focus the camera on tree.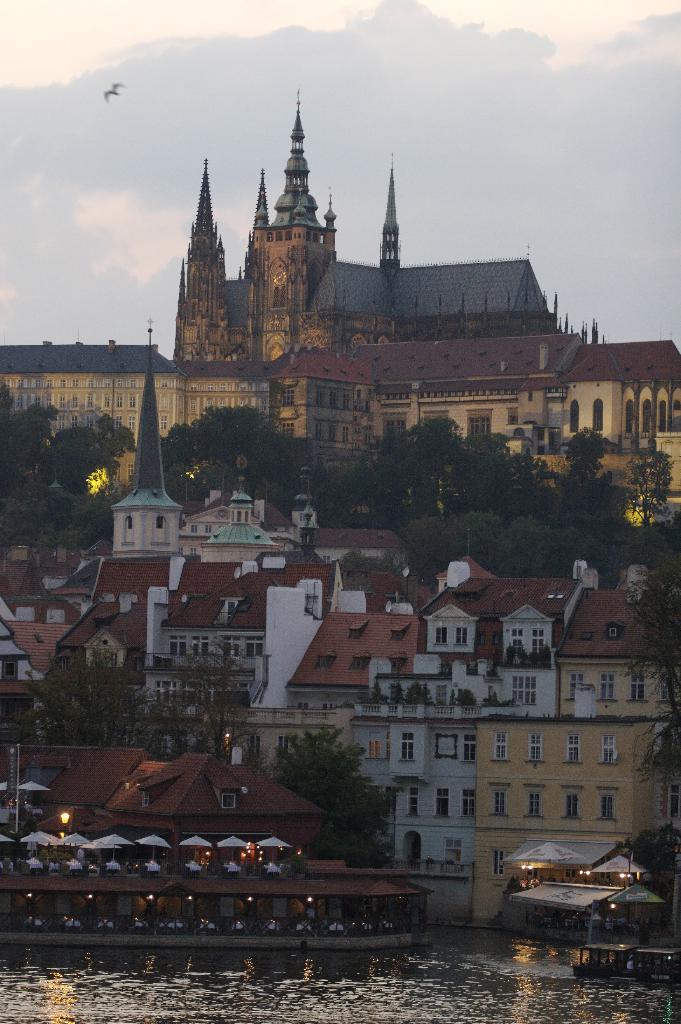
Focus region: 623, 821, 680, 872.
